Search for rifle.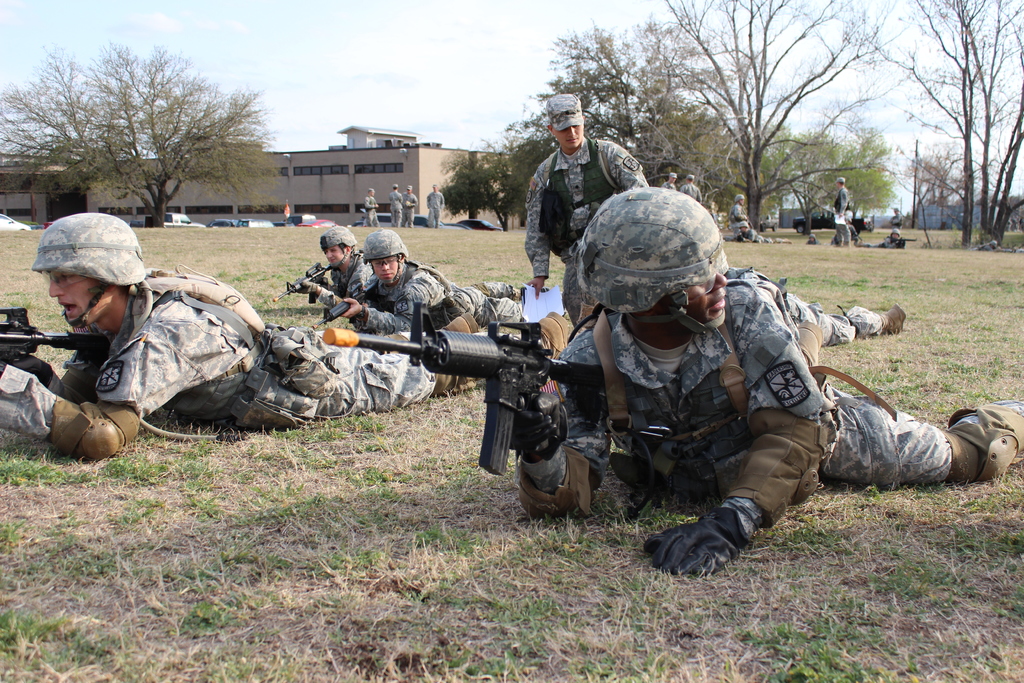
Found at select_region(310, 280, 377, 331).
